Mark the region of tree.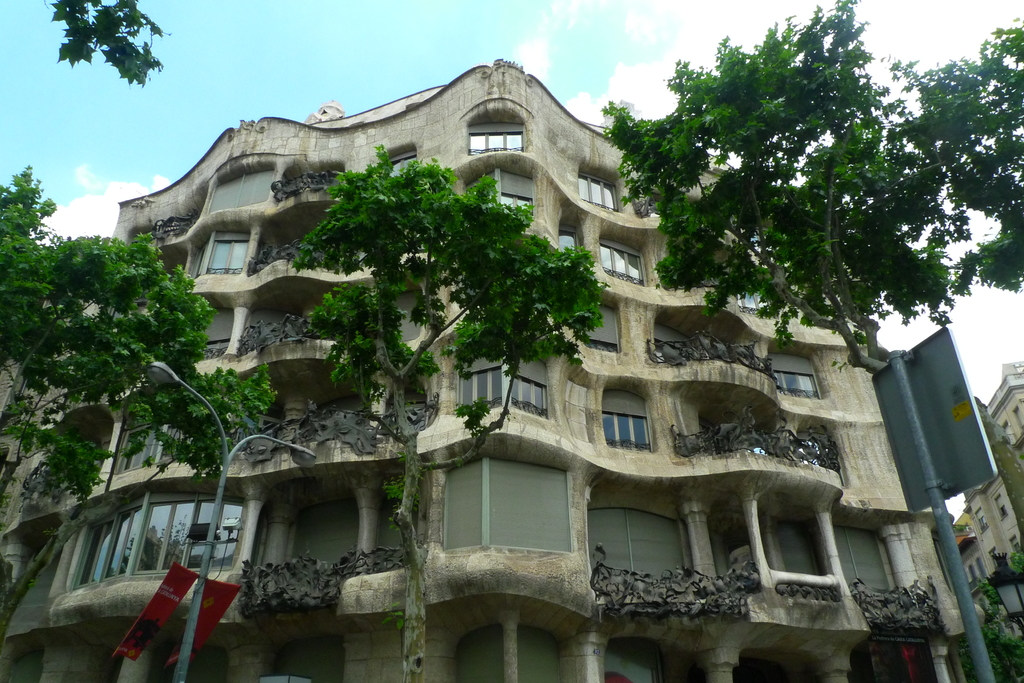
Region: <box>47,0,170,90</box>.
